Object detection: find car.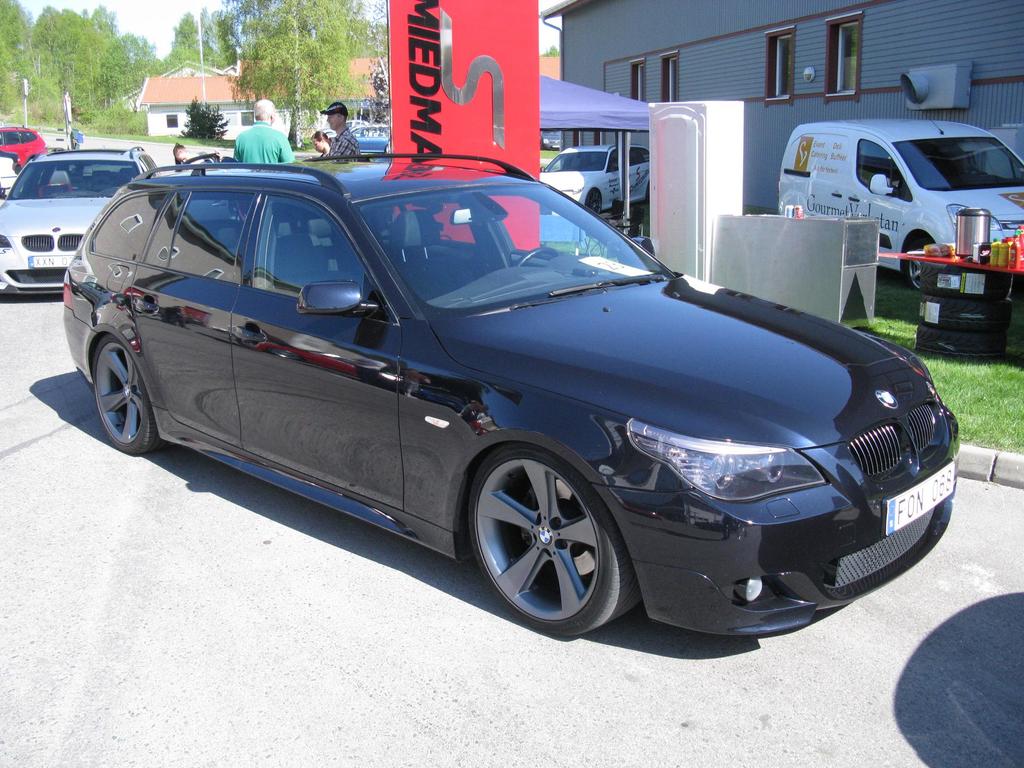
0, 145, 156, 300.
